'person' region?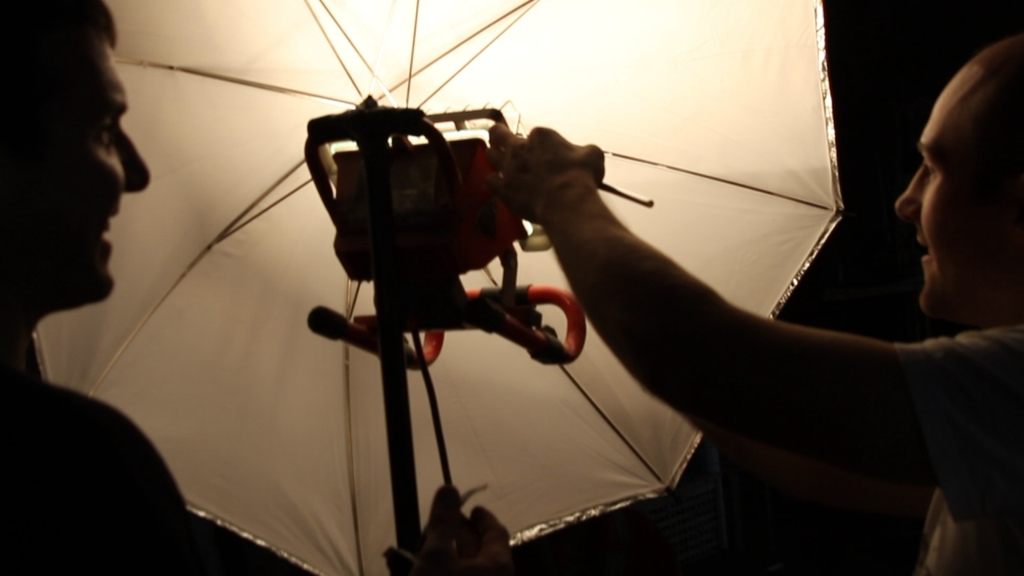
0:0:513:575
